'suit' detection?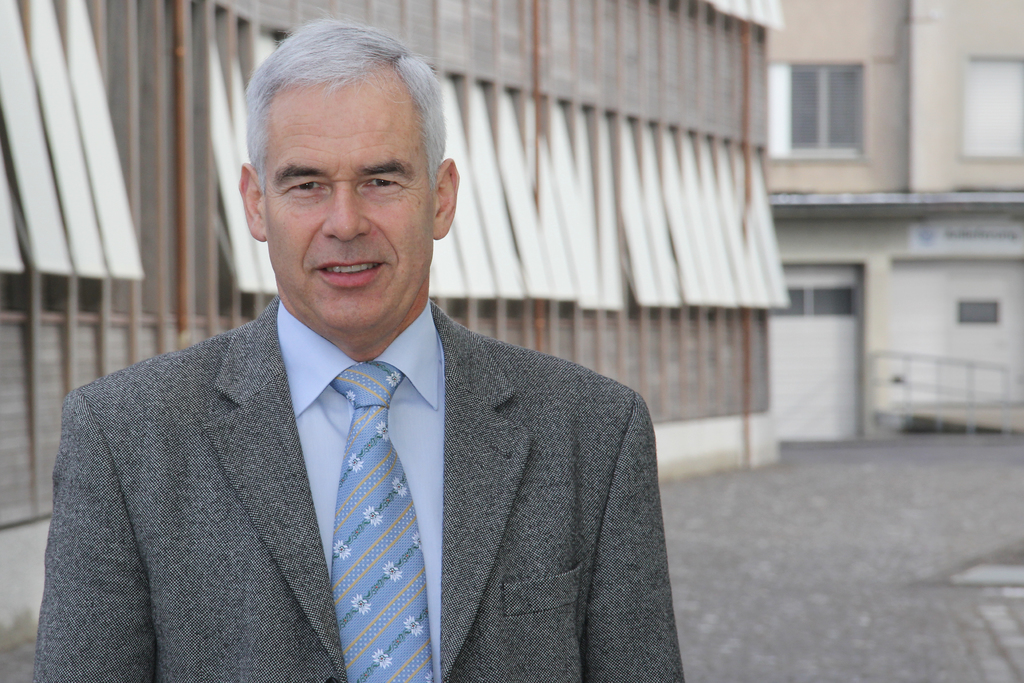
{"x1": 33, "y1": 296, "x2": 678, "y2": 682}
